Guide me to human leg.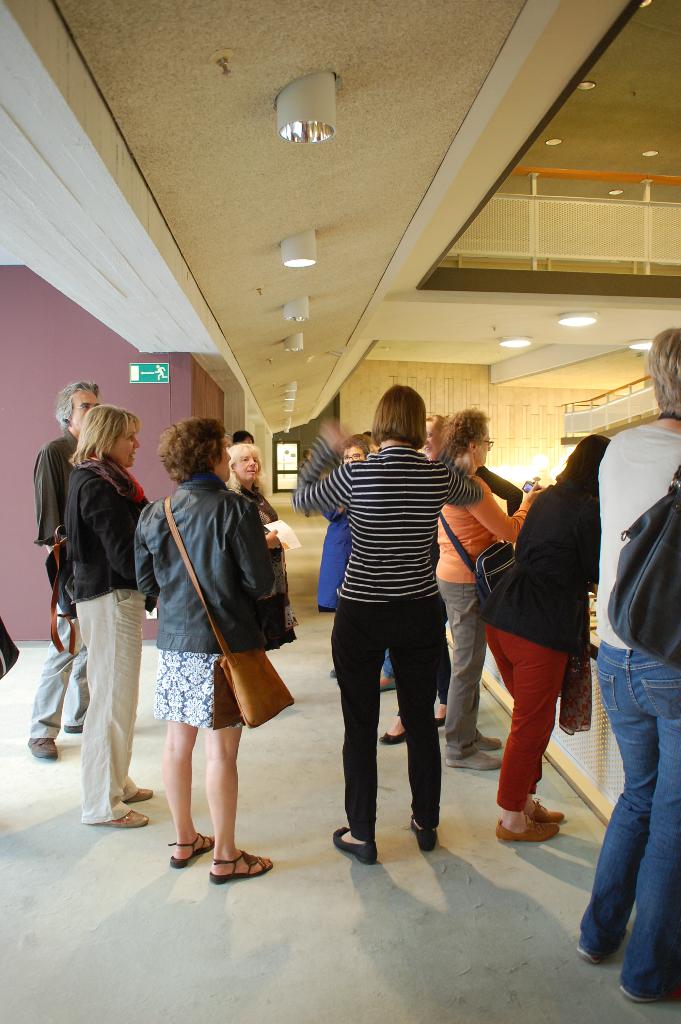
Guidance: 28 600 72 752.
